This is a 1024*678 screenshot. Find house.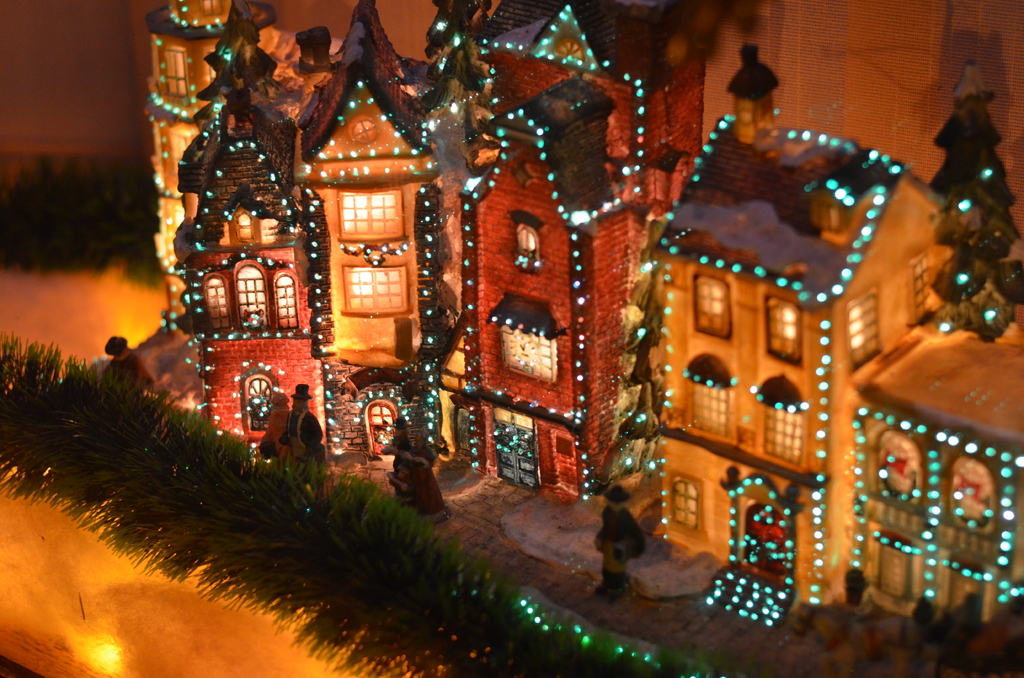
Bounding box: [x1=853, y1=296, x2=1023, y2=625].
